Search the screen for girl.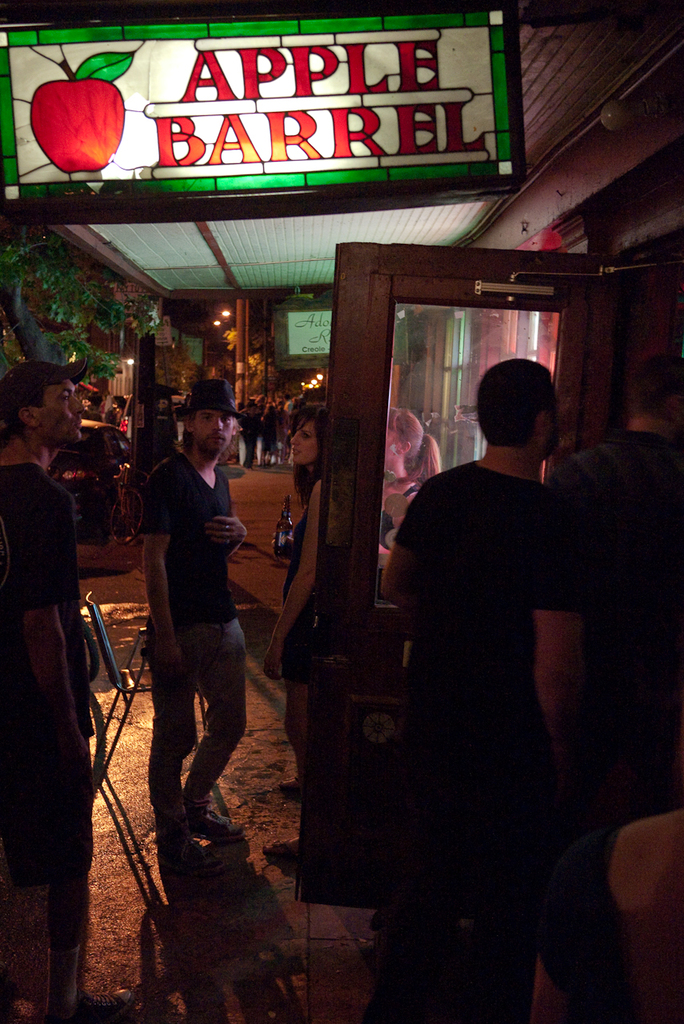
Found at [left=261, top=405, right=322, bottom=846].
